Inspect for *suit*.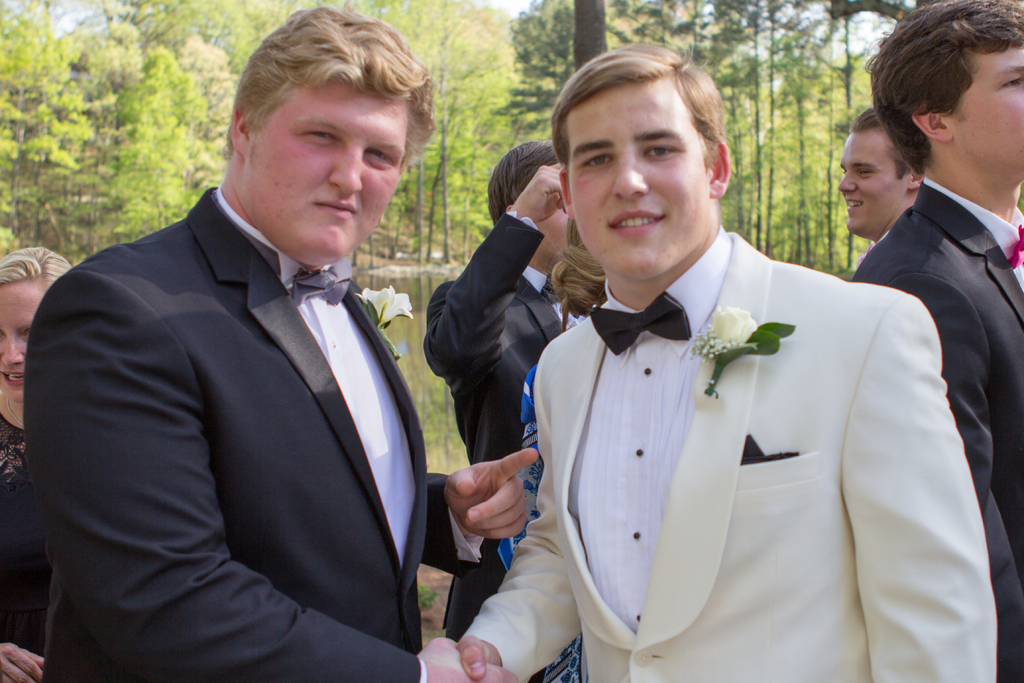
Inspection: 852 176 1023 682.
